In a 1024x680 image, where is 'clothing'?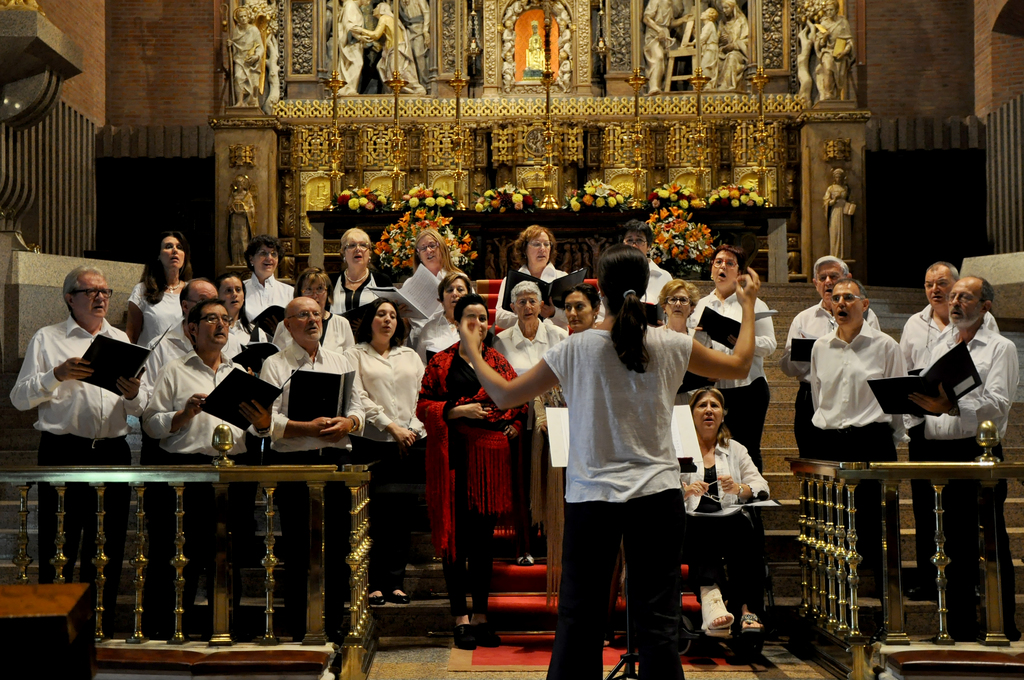
812, 424, 897, 464.
